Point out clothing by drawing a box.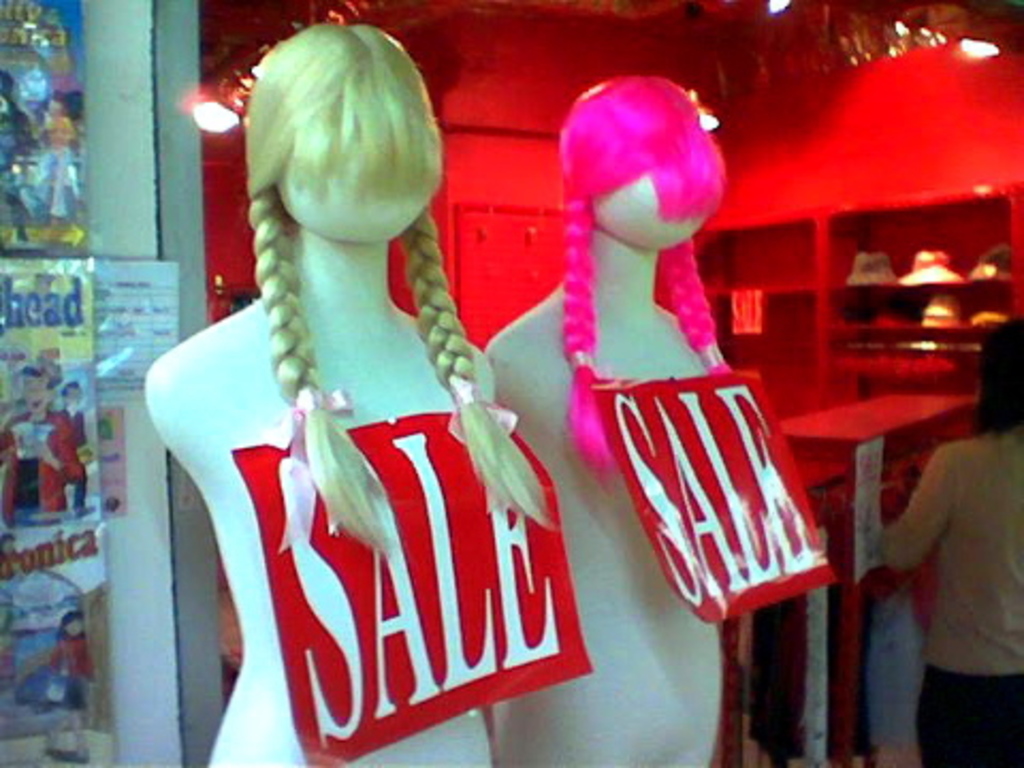
box=[60, 410, 87, 506].
